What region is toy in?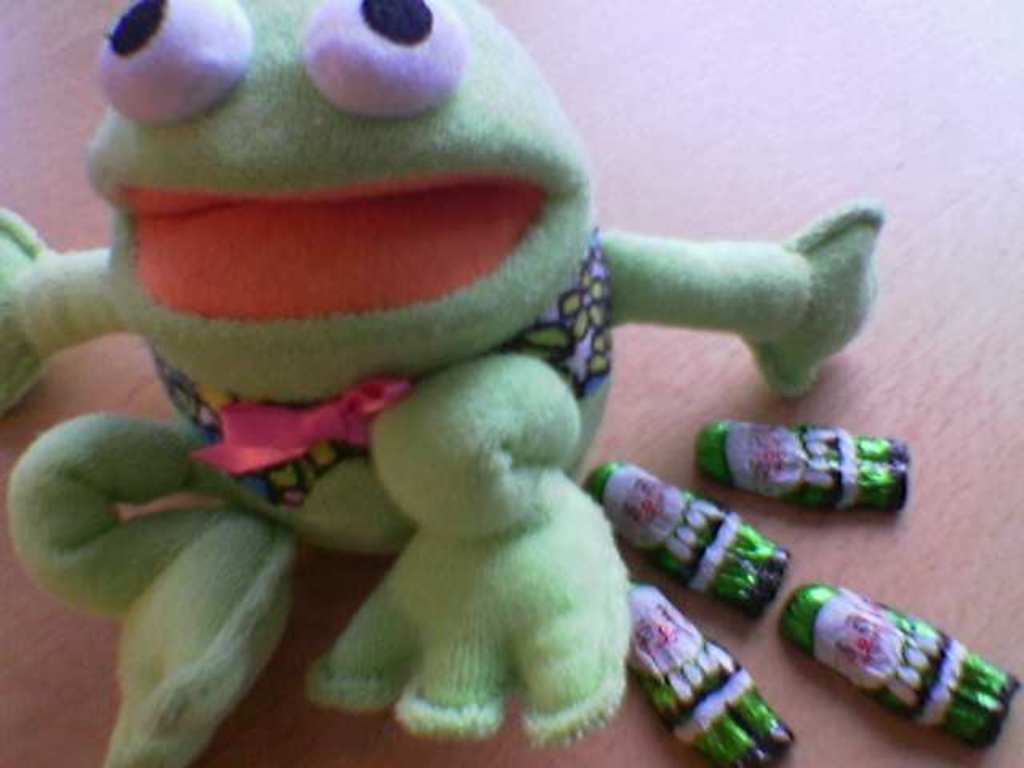
586 464 795 621.
